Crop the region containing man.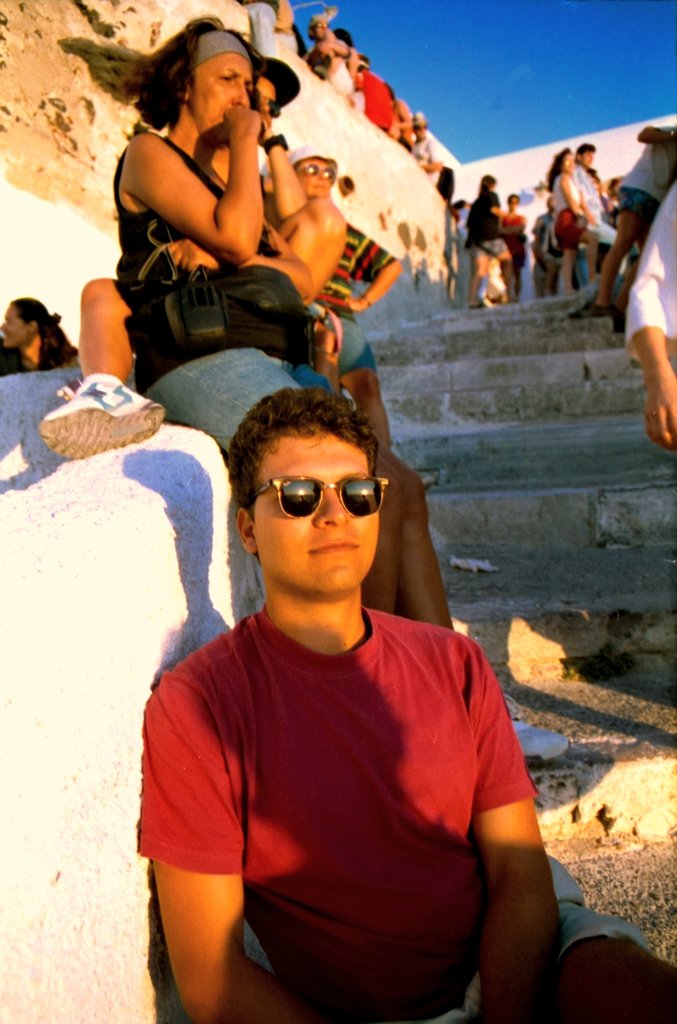
Crop region: [left=35, top=54, right=350, bottom=459].
